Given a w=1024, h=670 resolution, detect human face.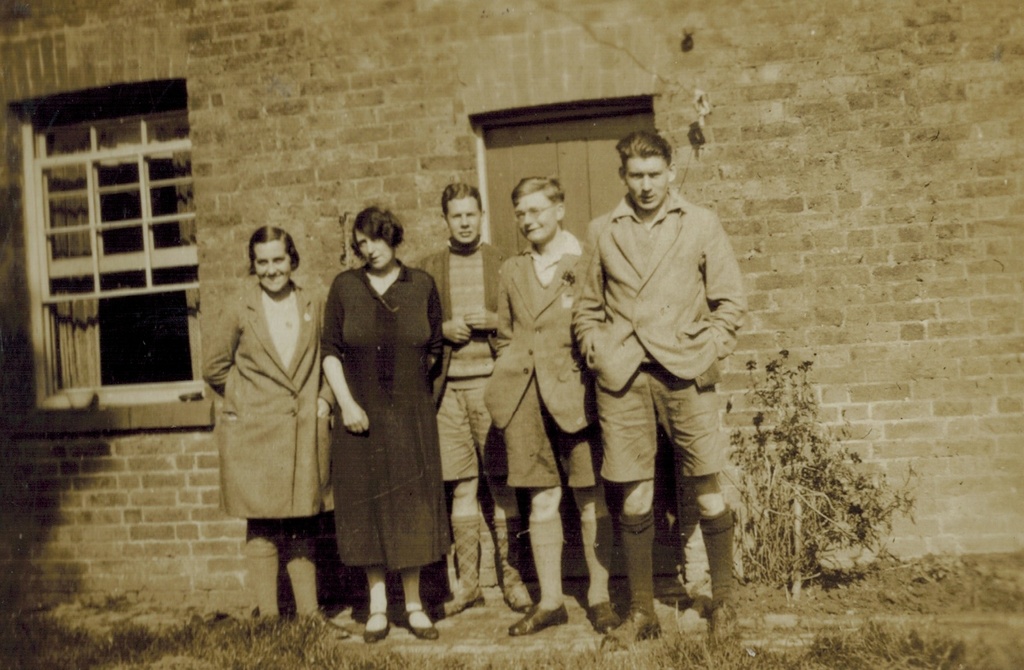
(444,197,481,249).
